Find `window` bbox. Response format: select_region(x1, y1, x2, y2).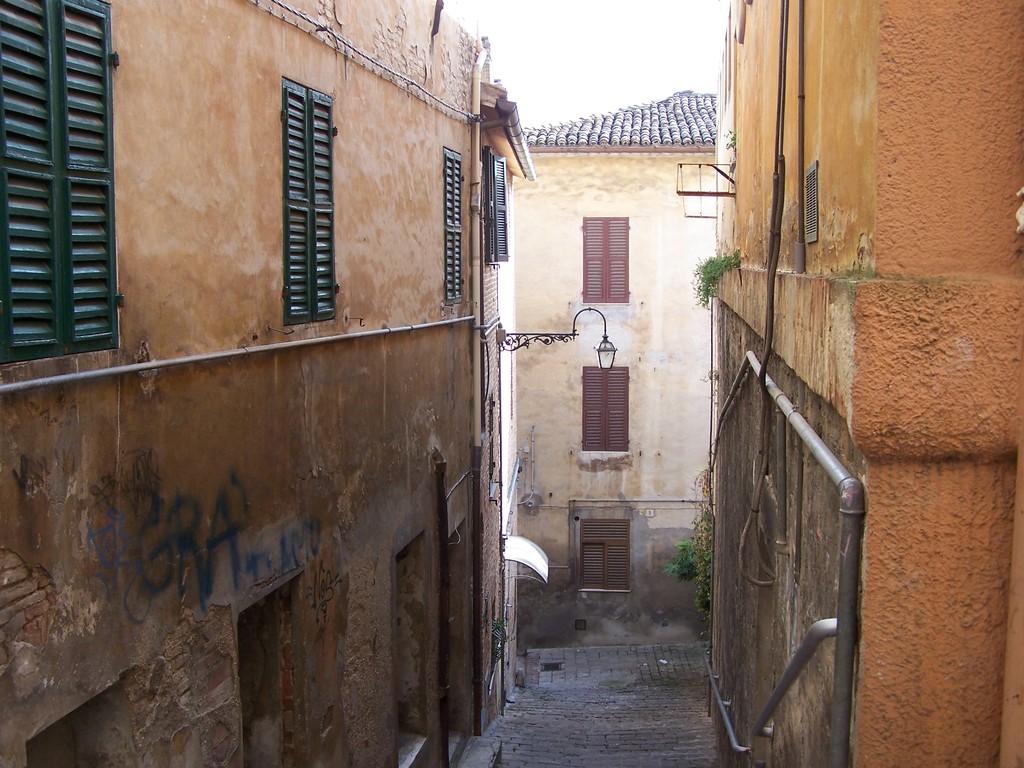
select_region(582, 367, 633, 452).
